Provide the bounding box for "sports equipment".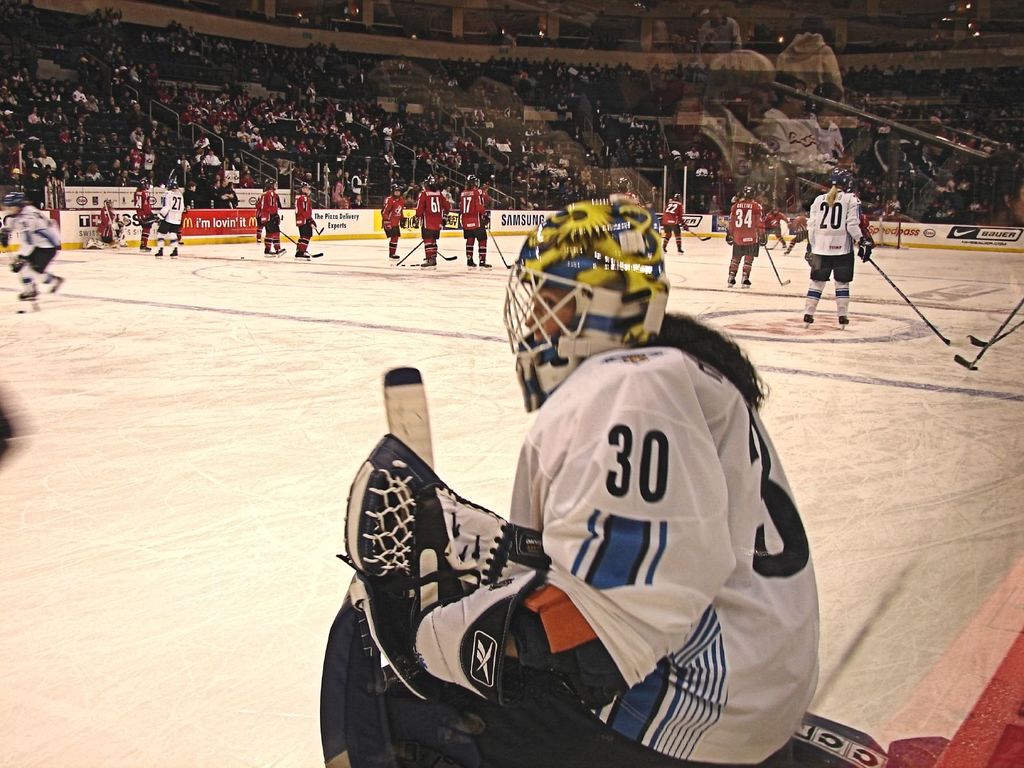
detection(867, 255, 963, 345).
